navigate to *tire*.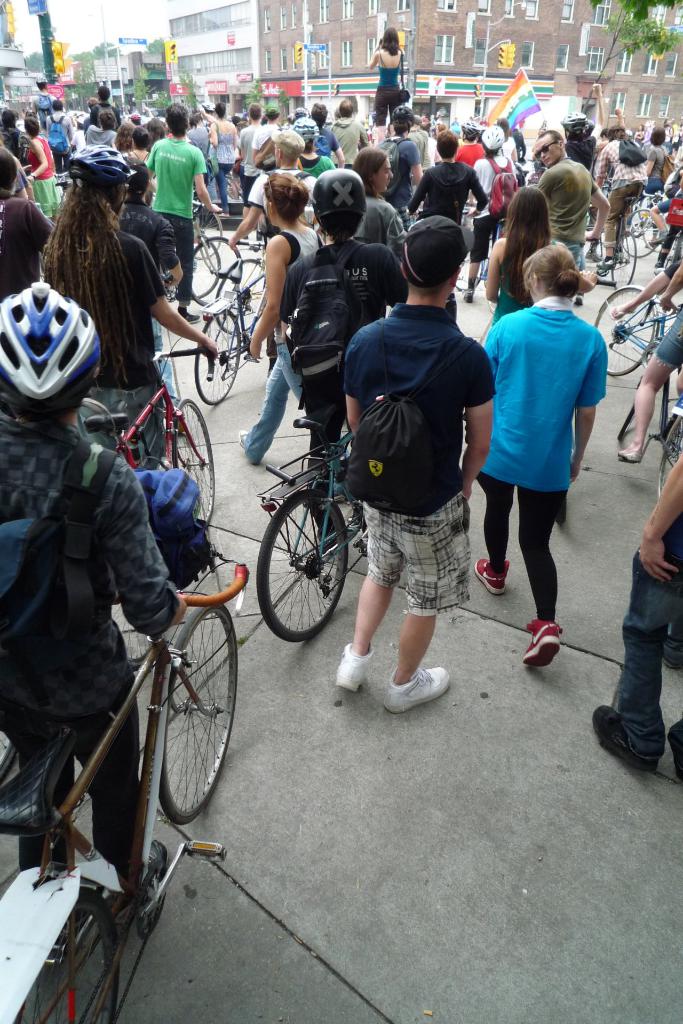
Navigation target: [215,253,270,335].
